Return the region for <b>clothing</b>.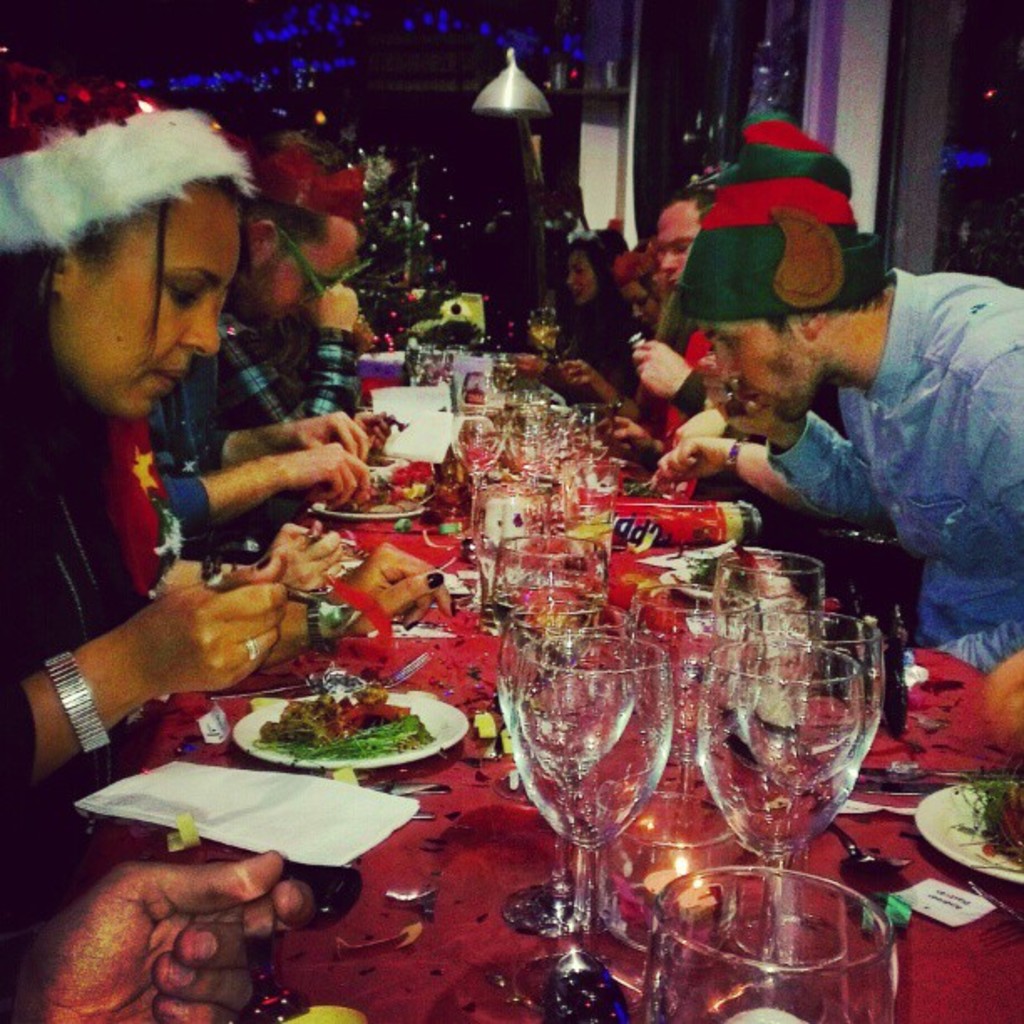
box=[587, 293, 631, 363].
